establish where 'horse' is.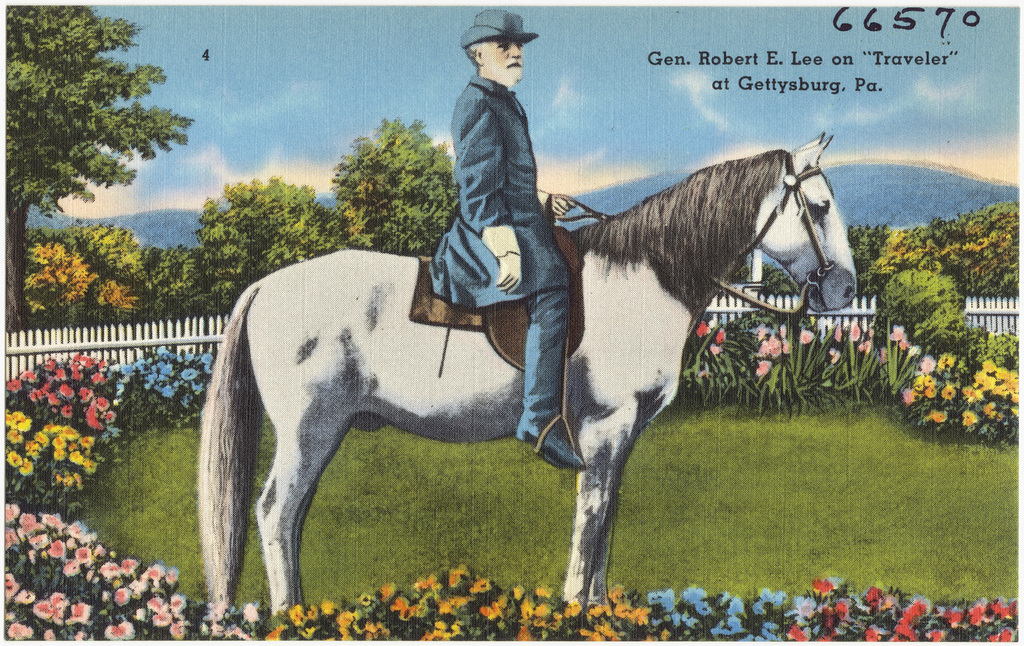
Established at x1=182 y1=126 x2=864 y2=623.
